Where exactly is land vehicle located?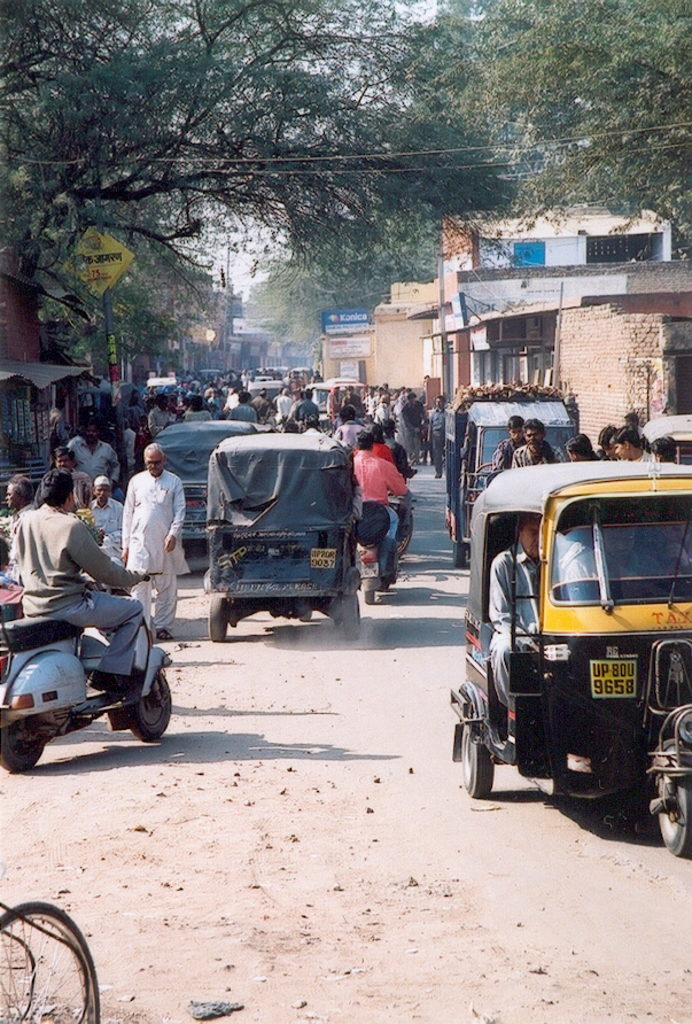
Its bounding box is 304,381,331,413.
